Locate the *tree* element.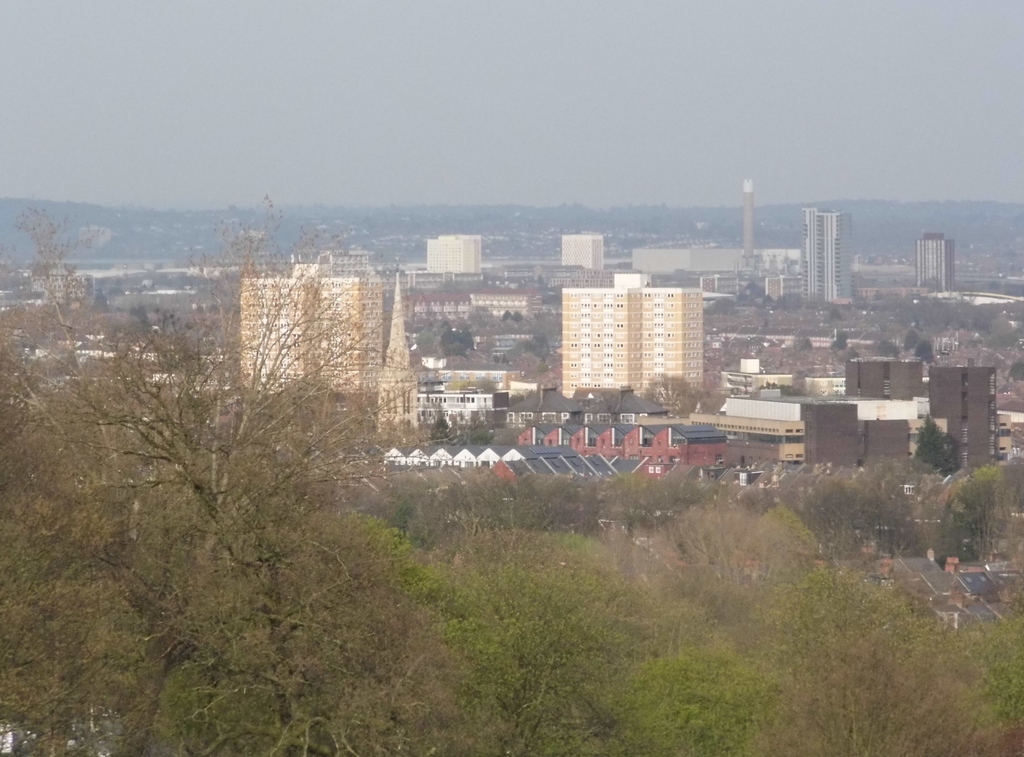
Element bbox: (696,391,726,420).
